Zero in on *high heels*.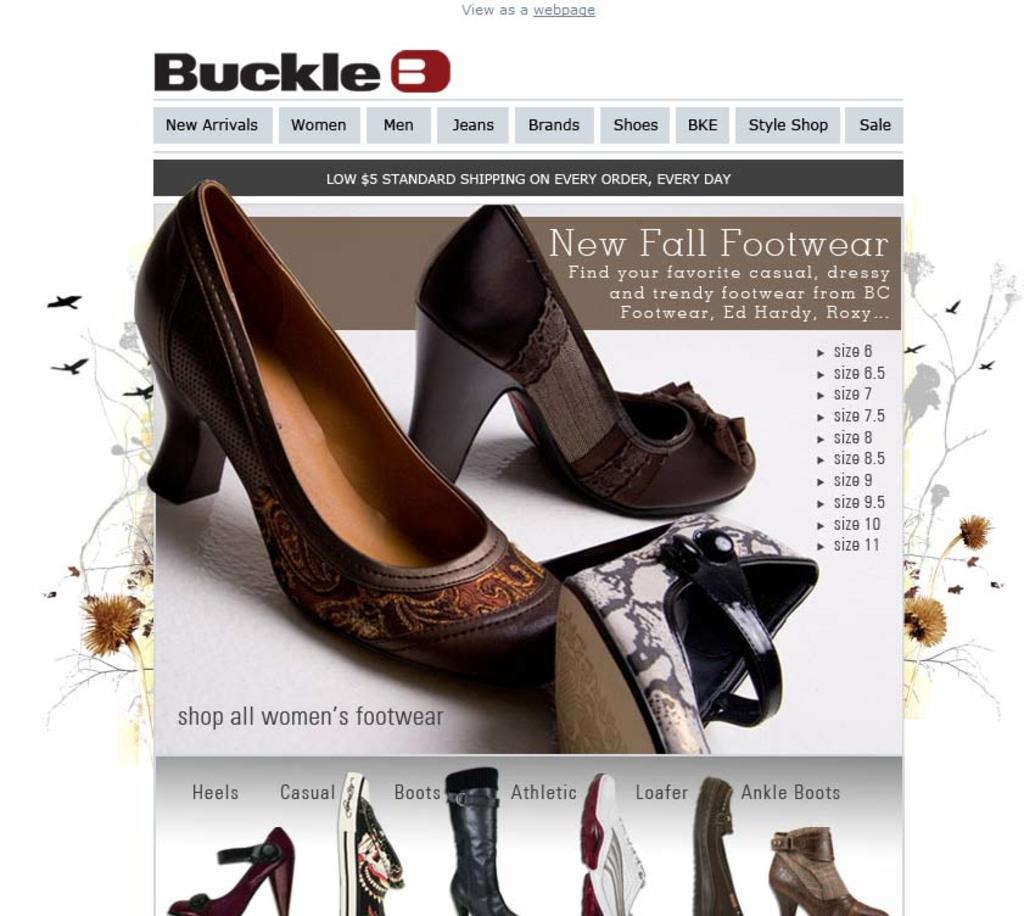
Zeroed in: bbox=[125, 186, 558, 642].
